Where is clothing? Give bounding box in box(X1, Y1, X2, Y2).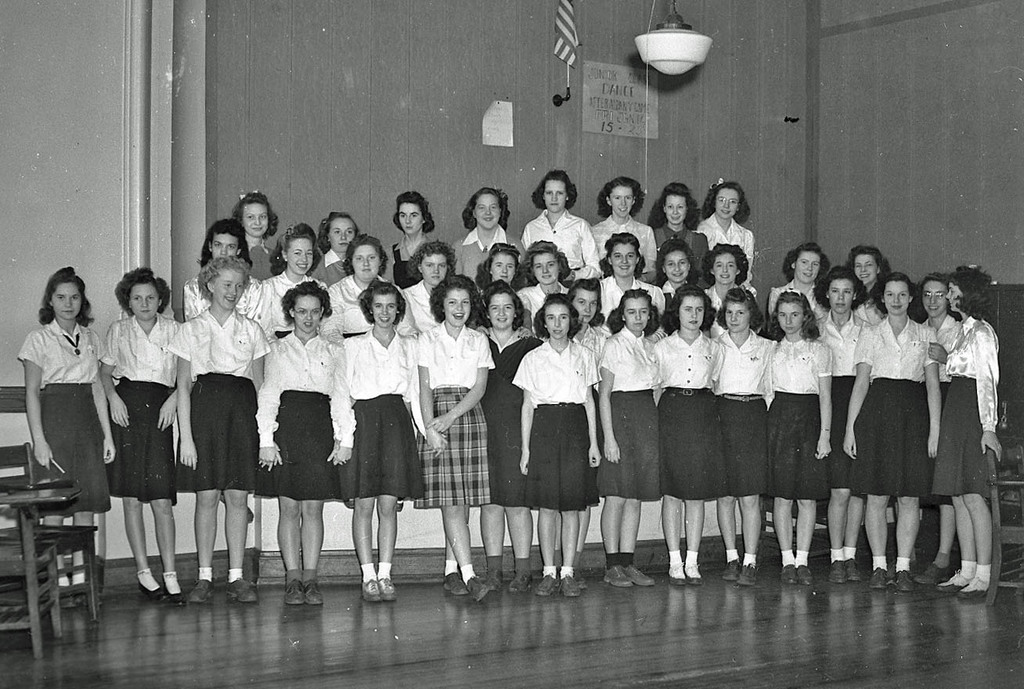
box(828, 323, 859, 483).
